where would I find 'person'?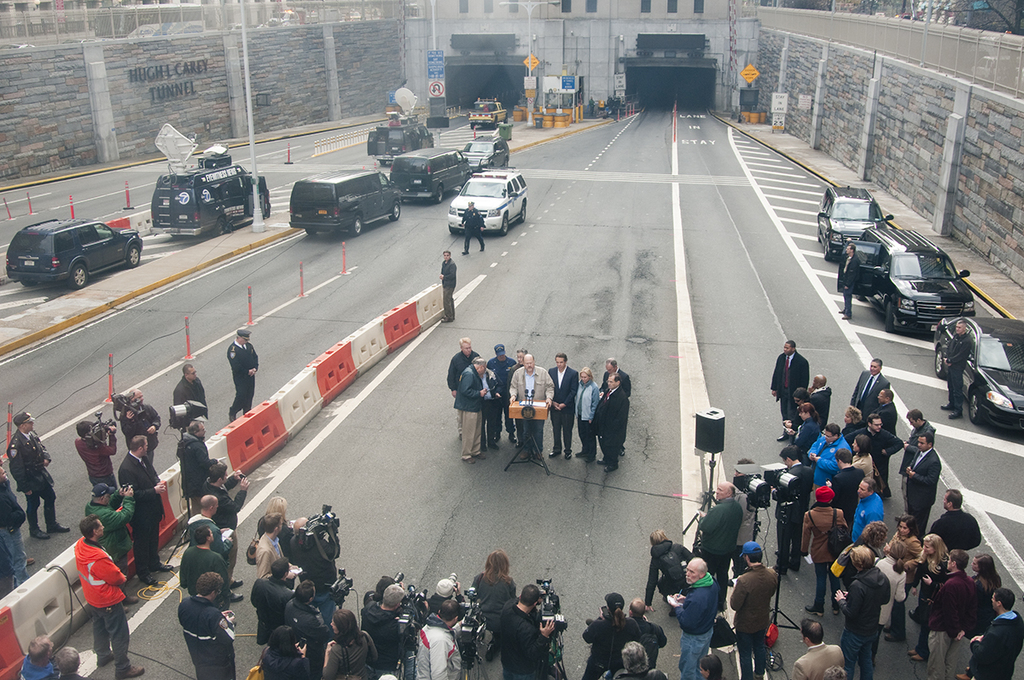
At {"left": 48, "top": 644, "right": 89, "bottom": 679}.
